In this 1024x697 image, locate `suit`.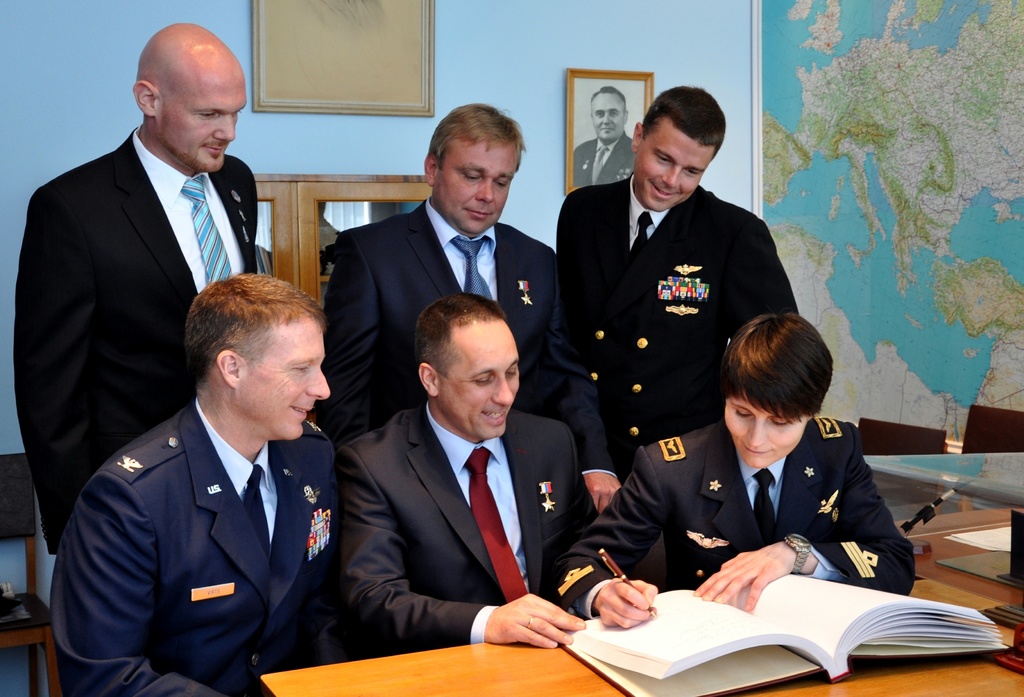
Bounding box: (554,428,920,619).
